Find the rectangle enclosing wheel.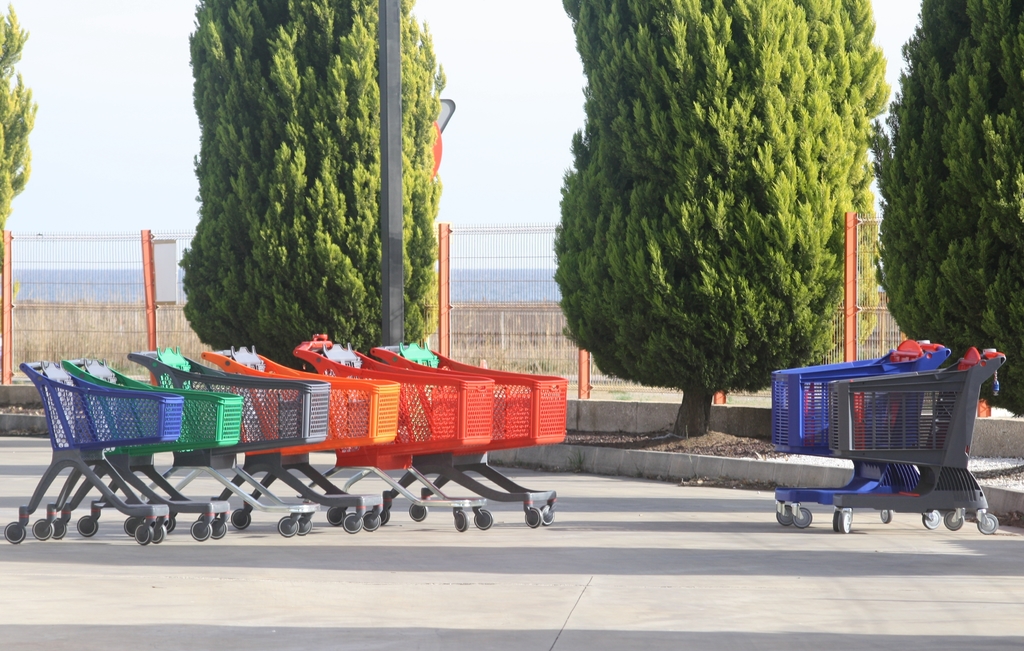
Rect(291, 520, 309, 532).
